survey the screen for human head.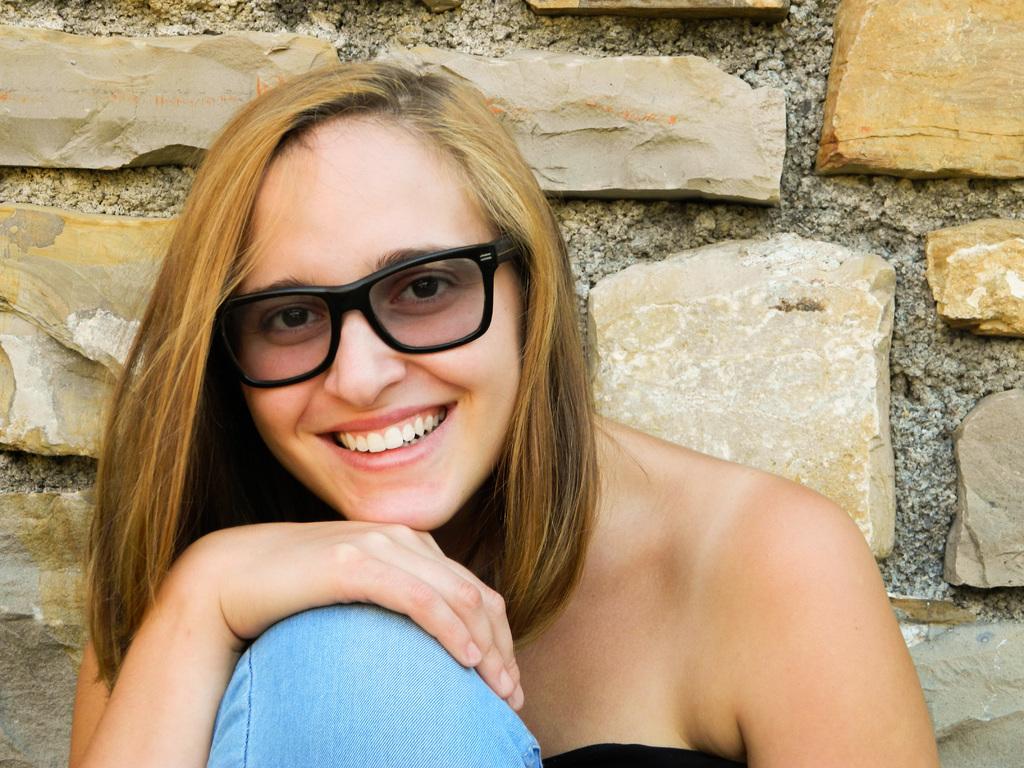
Survey found: bbox=[227, 81, 599, 604].
